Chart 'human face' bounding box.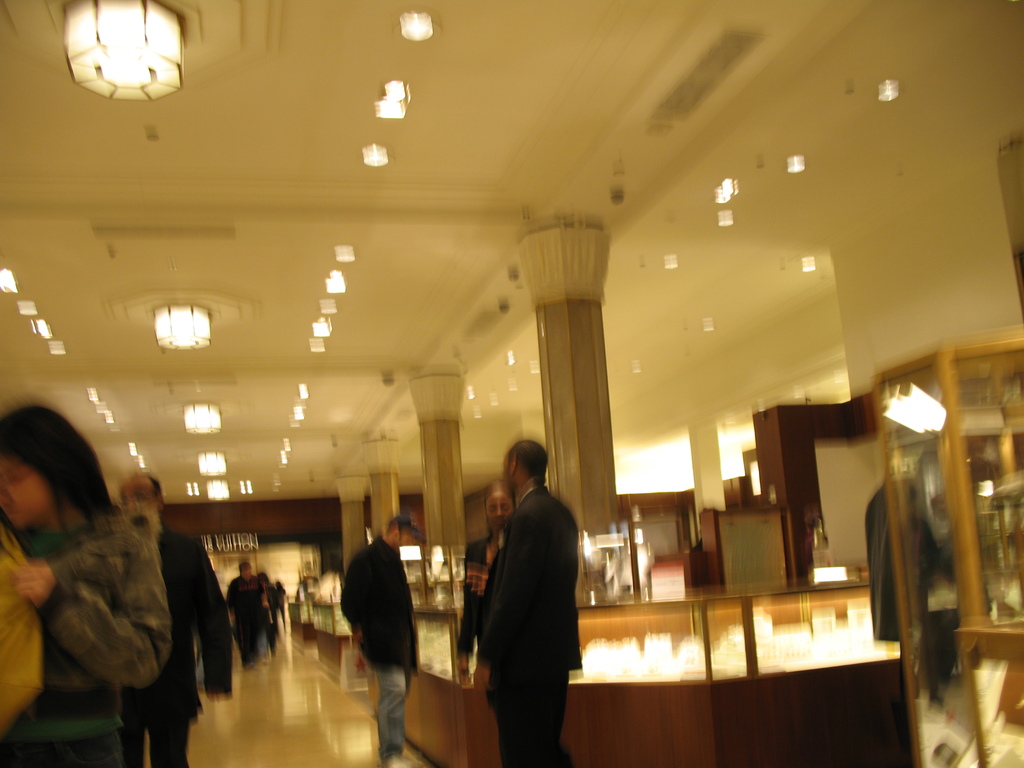
Charted: <bbox>123, 475, 154, 505</bbox>.
